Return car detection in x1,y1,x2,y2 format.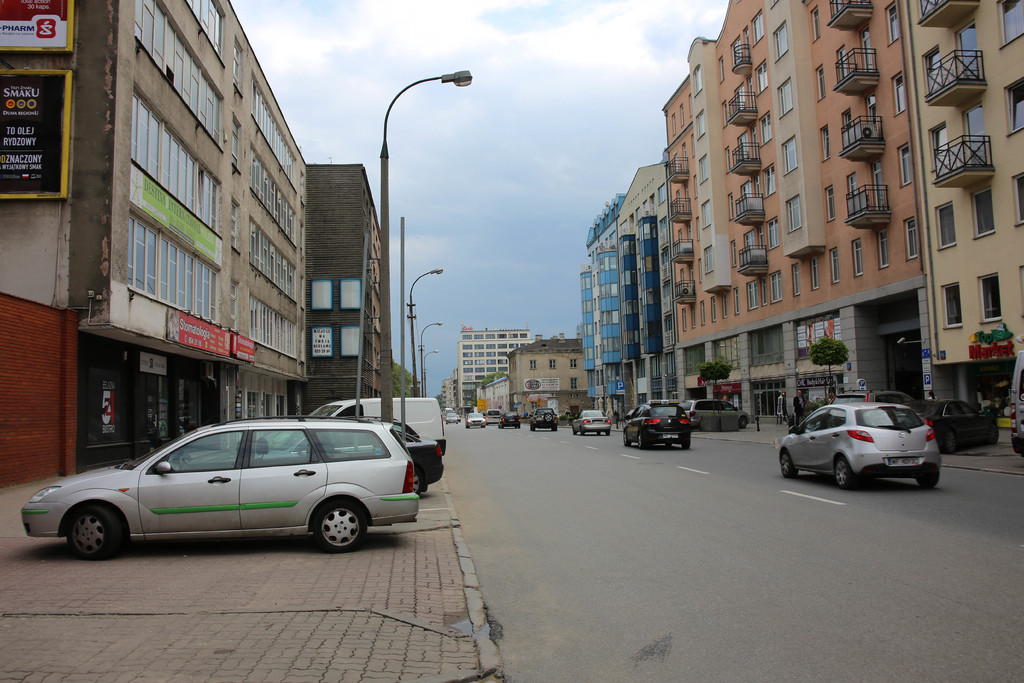
621,397,692,453.
